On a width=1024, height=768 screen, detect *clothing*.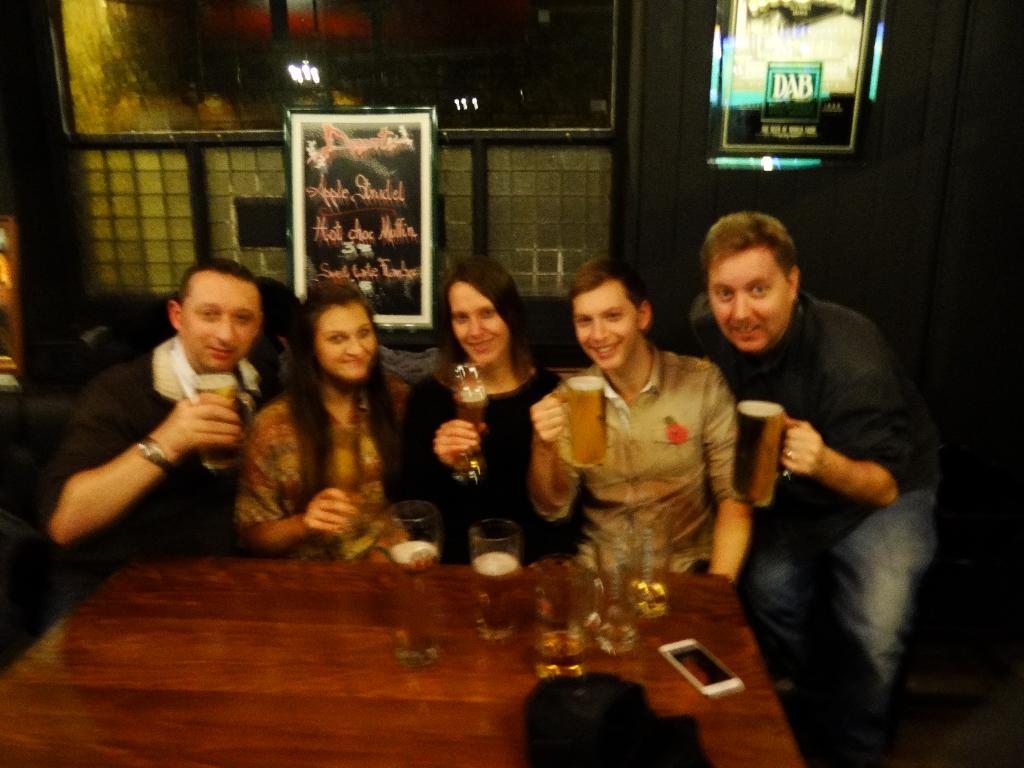
l=685, t=293, r=950, b=744.
